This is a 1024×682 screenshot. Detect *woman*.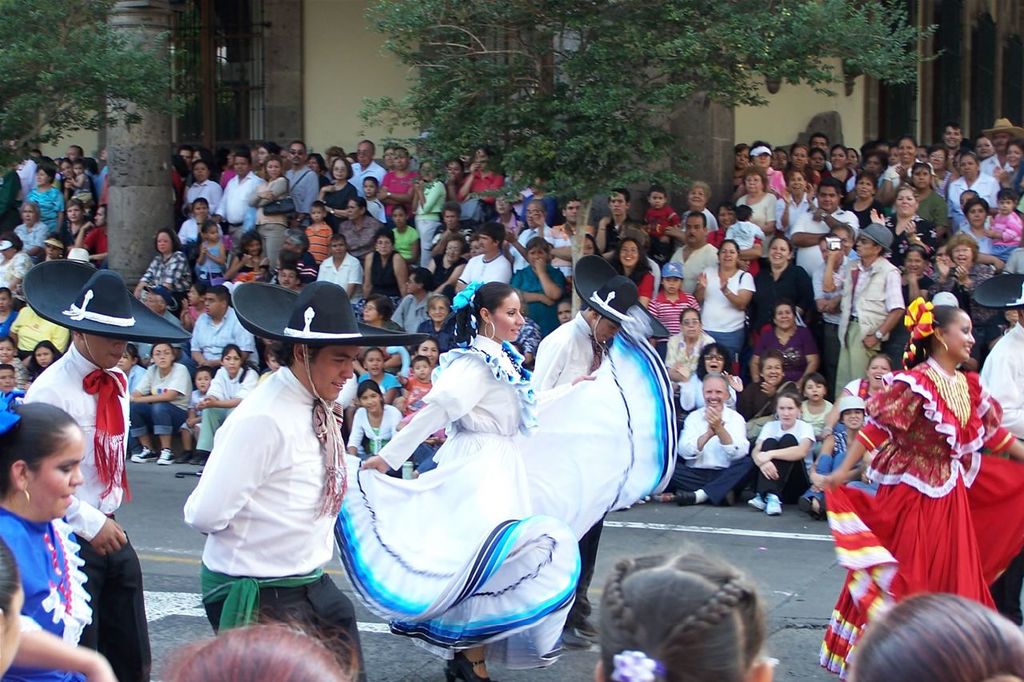
<bbox>676, 342, 738, 421</bbox>.
